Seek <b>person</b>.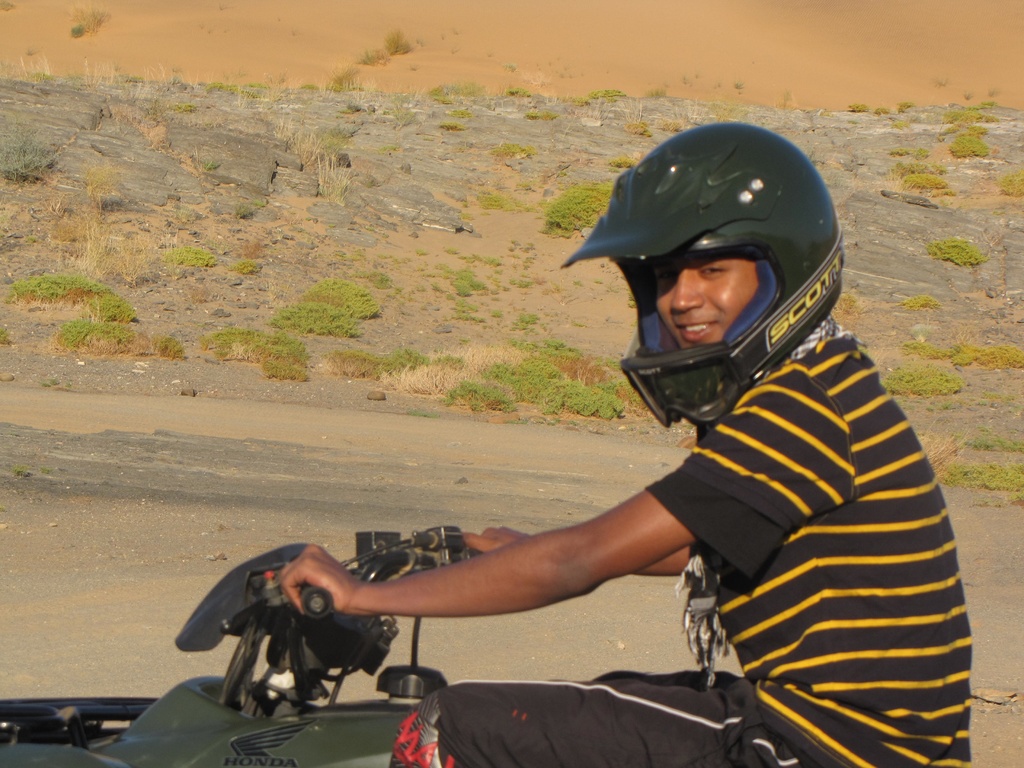
box=[293, 163, 894, 762].
